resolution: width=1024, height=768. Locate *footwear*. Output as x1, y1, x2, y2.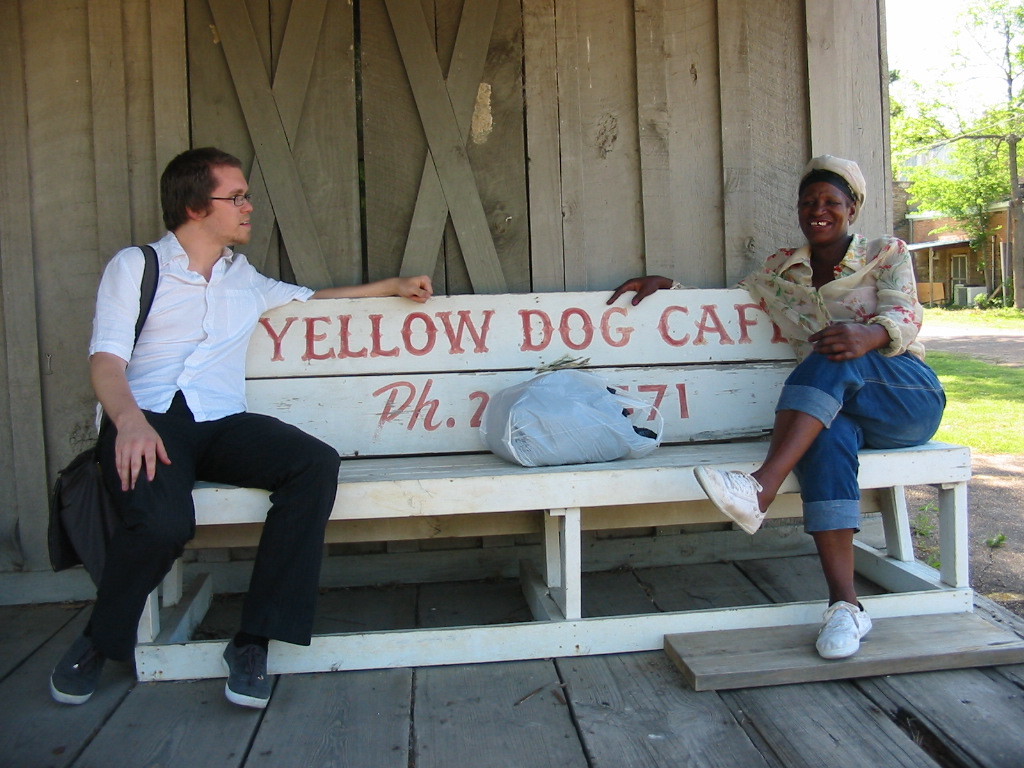
812, 600, 899, 674.
